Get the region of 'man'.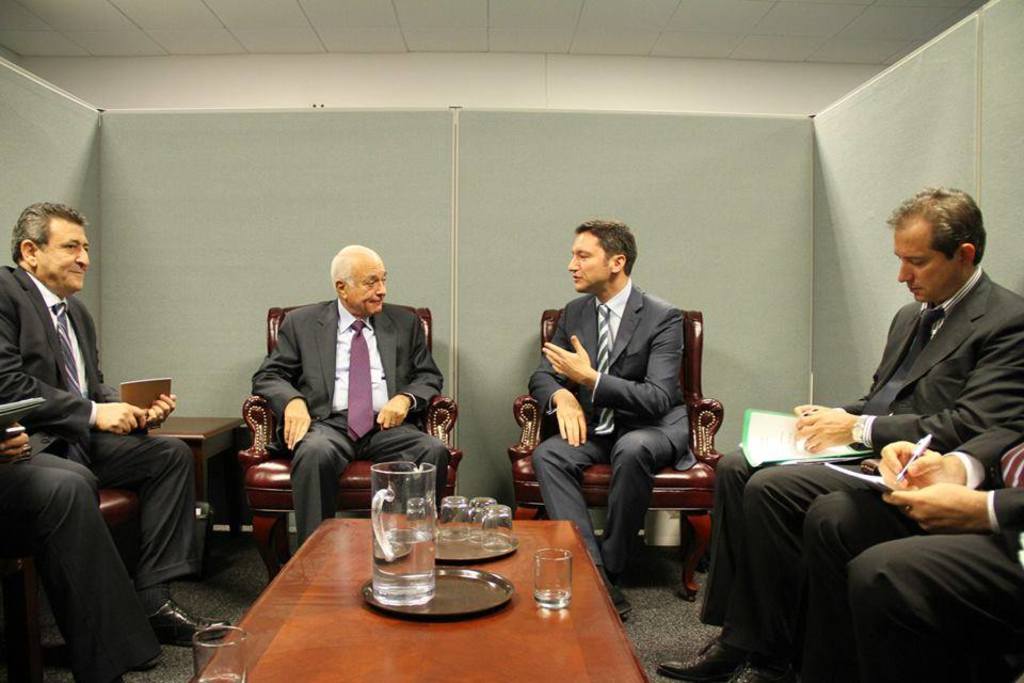
BBox(0, 195, 229, 663).
